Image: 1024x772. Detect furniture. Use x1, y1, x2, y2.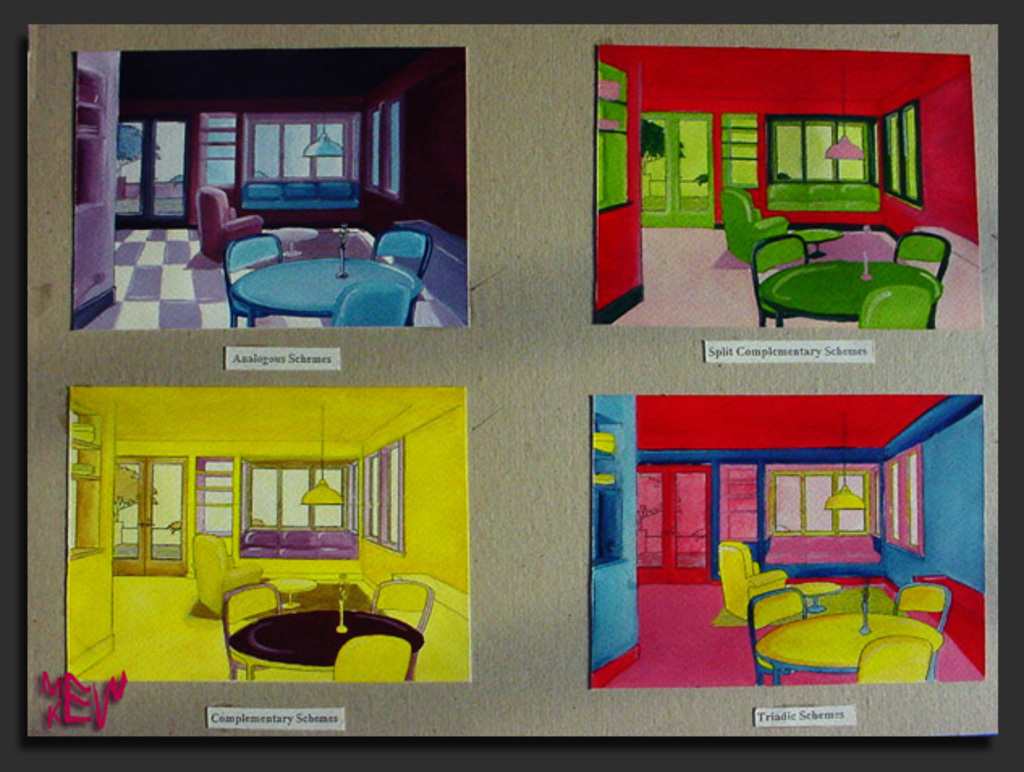
755, 605, 940, 673.
